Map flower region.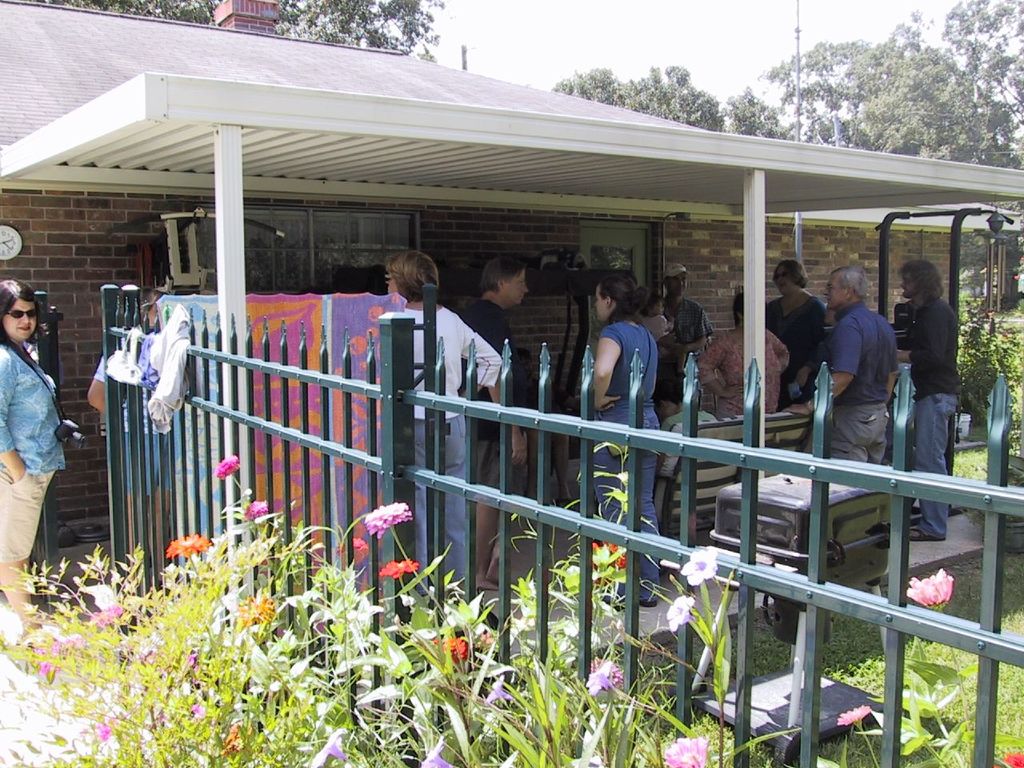
Mapped to left=586, top=662, right=618, bottom=698.
